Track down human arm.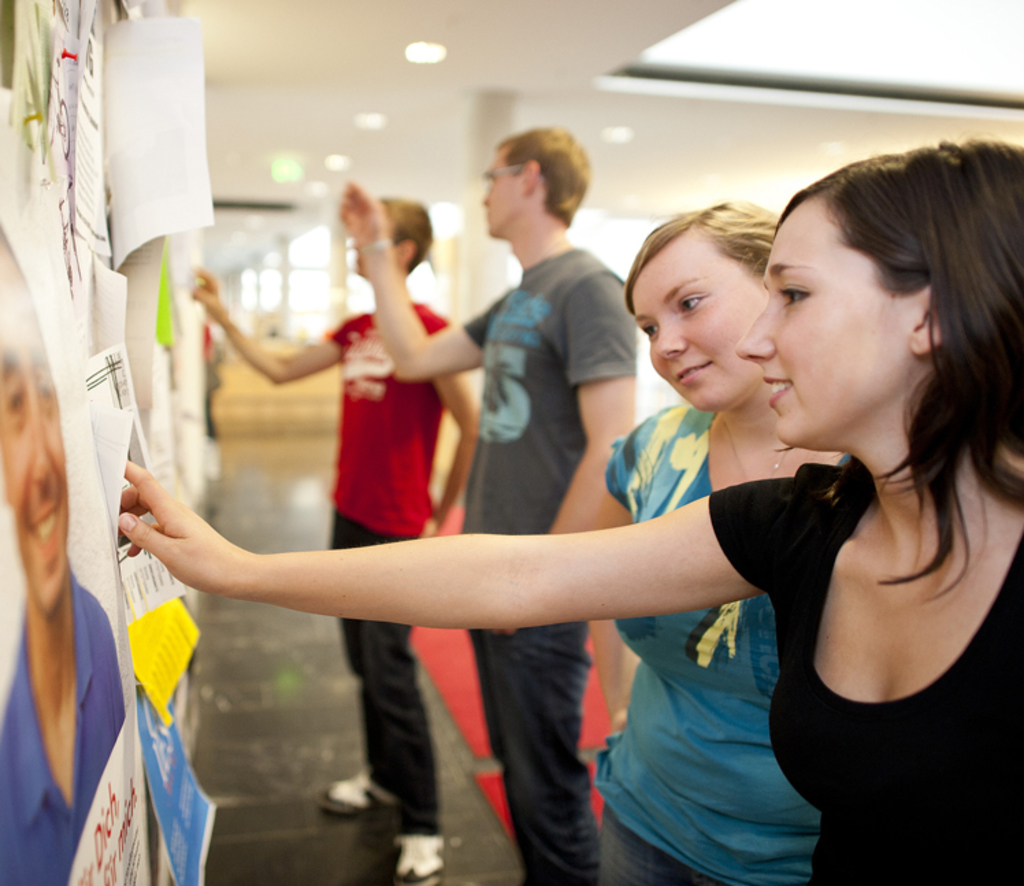
Tracked to box(352, 170, 531, 388).
